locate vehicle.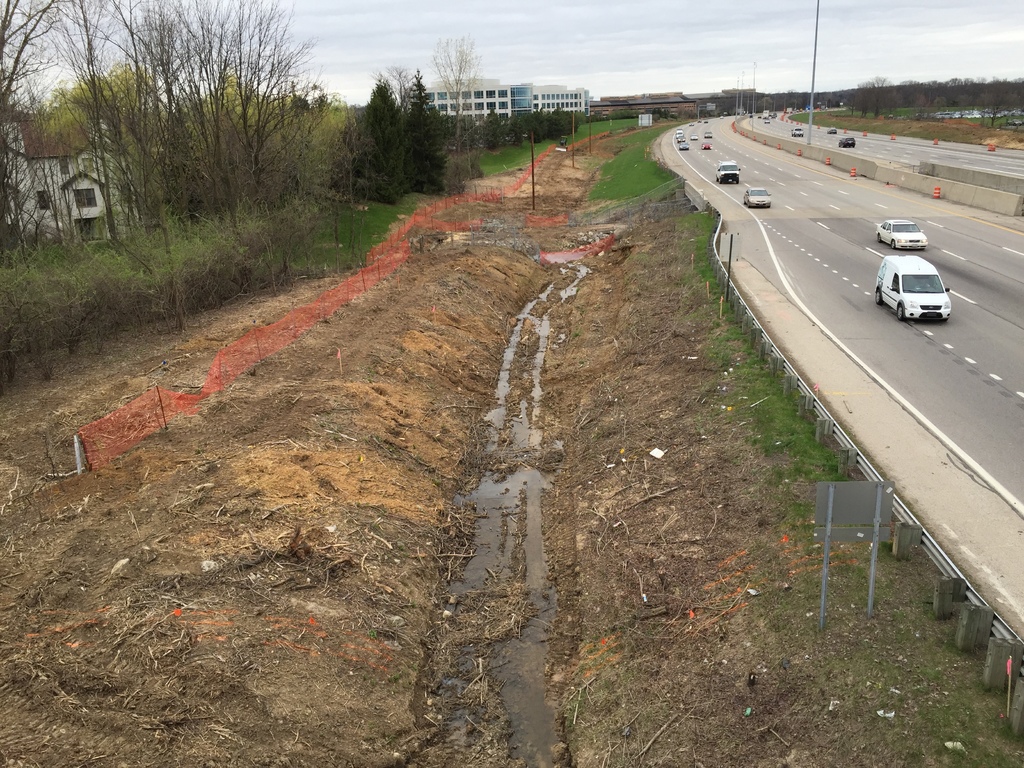
Bounding box: [764,117,769,124].
